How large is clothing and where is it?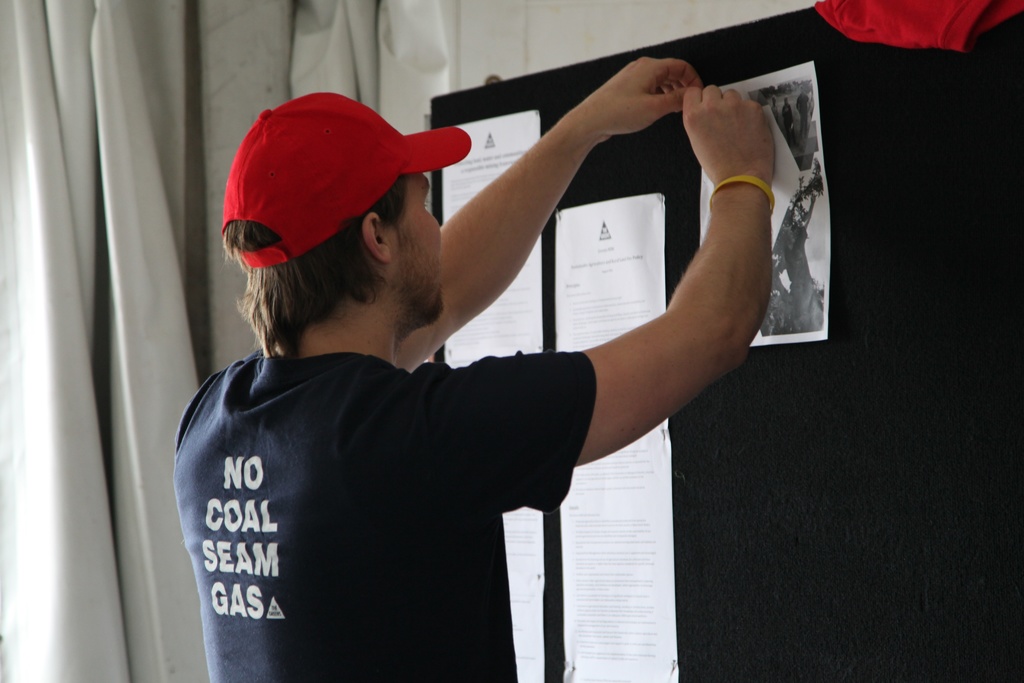
Bounding box: (170, 342, 593, 682).
